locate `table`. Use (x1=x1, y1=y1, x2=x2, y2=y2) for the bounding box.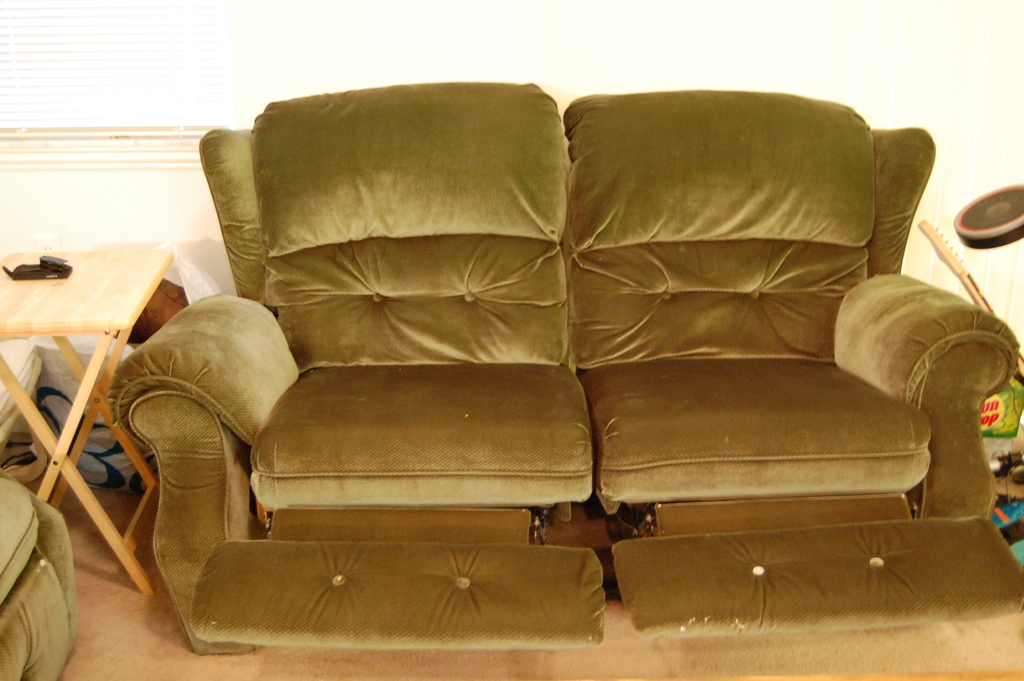
(x1=0, y1=247, x2=190, y2=594).
